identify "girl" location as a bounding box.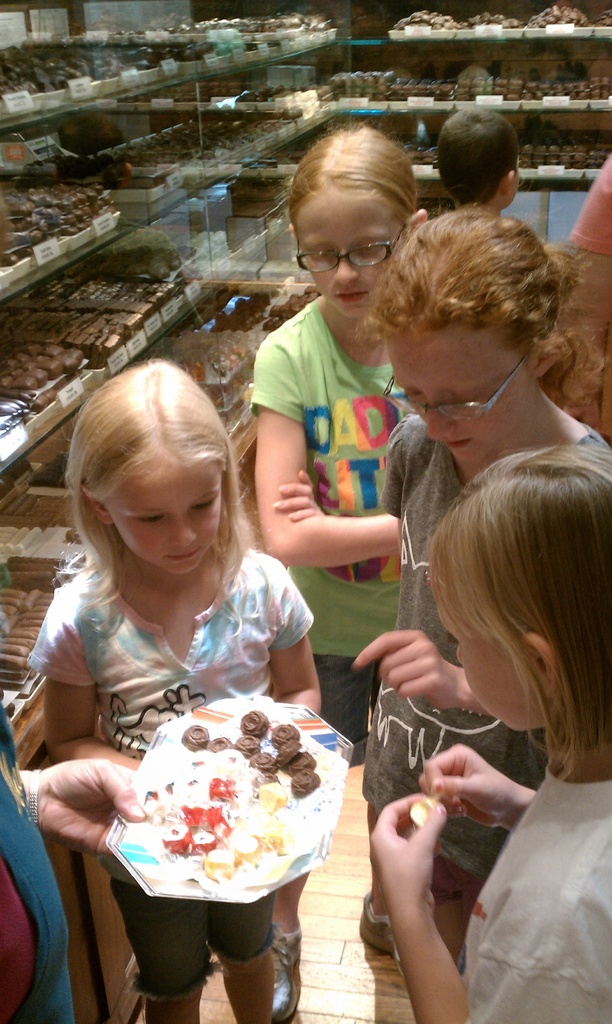
bbox=[355, 204, 611, 1023].
